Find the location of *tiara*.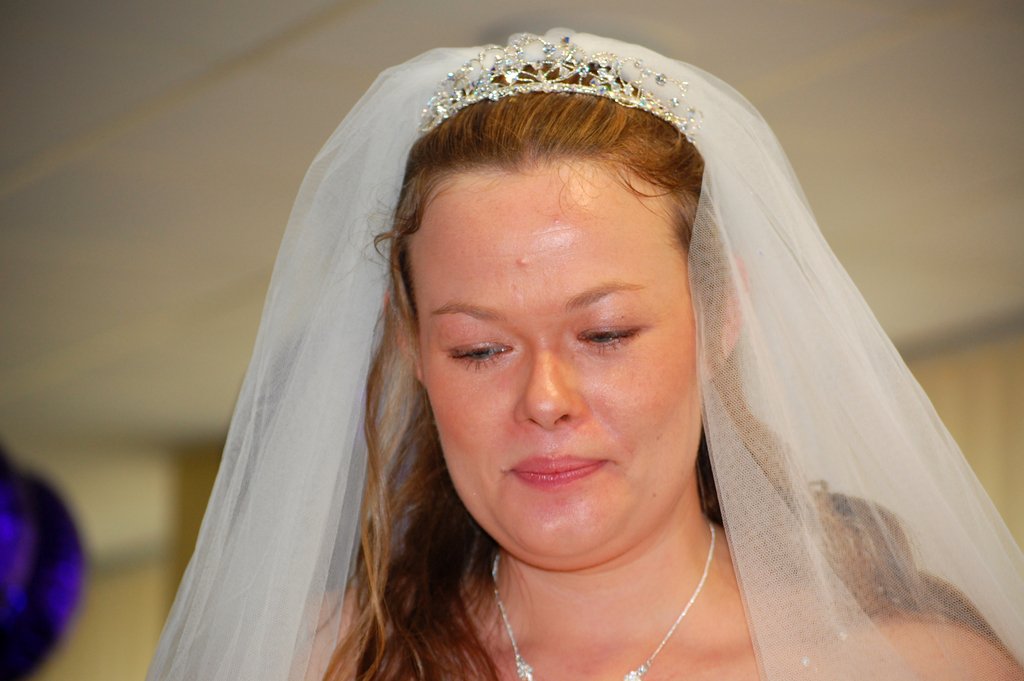
Location: <box>417,36,698,144</box>.
